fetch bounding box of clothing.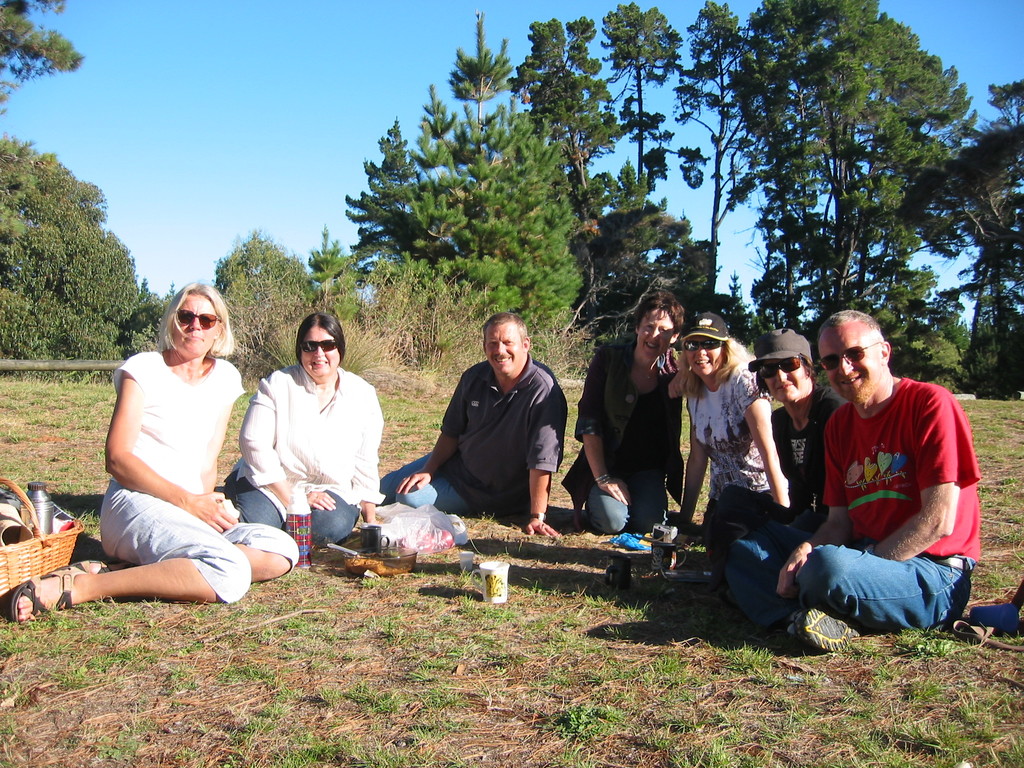
Bbox: 381 352 565 513.
